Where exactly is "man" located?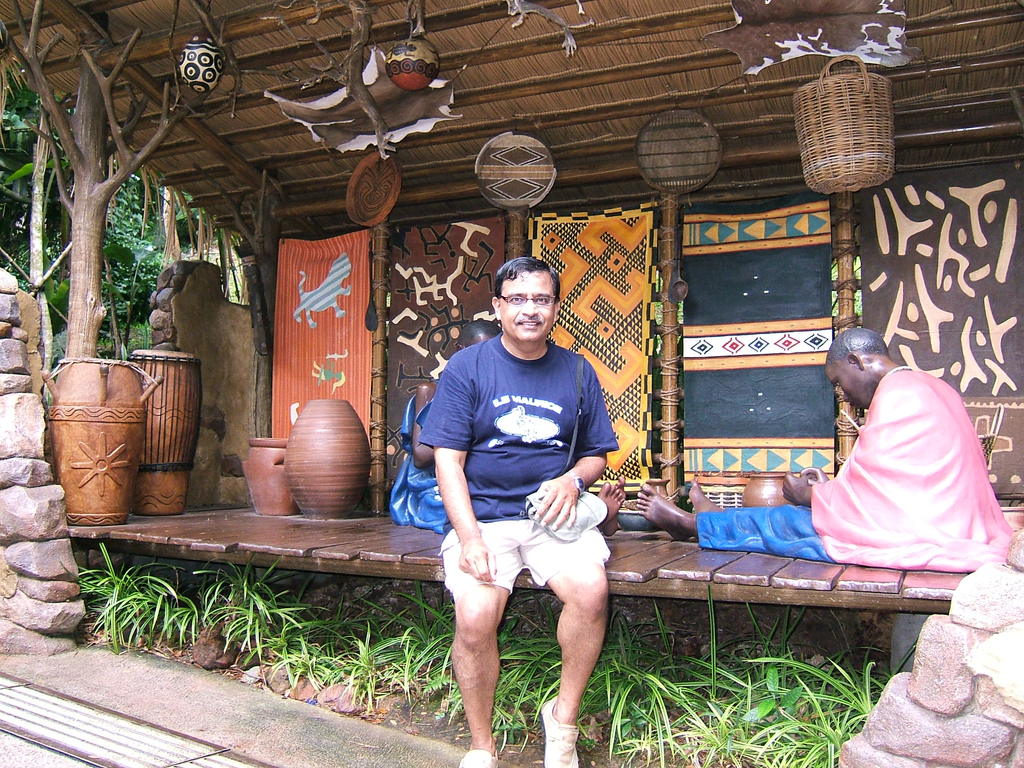
Its bounding box is [x1=634, y1=318, x2=1012, y2=564].
